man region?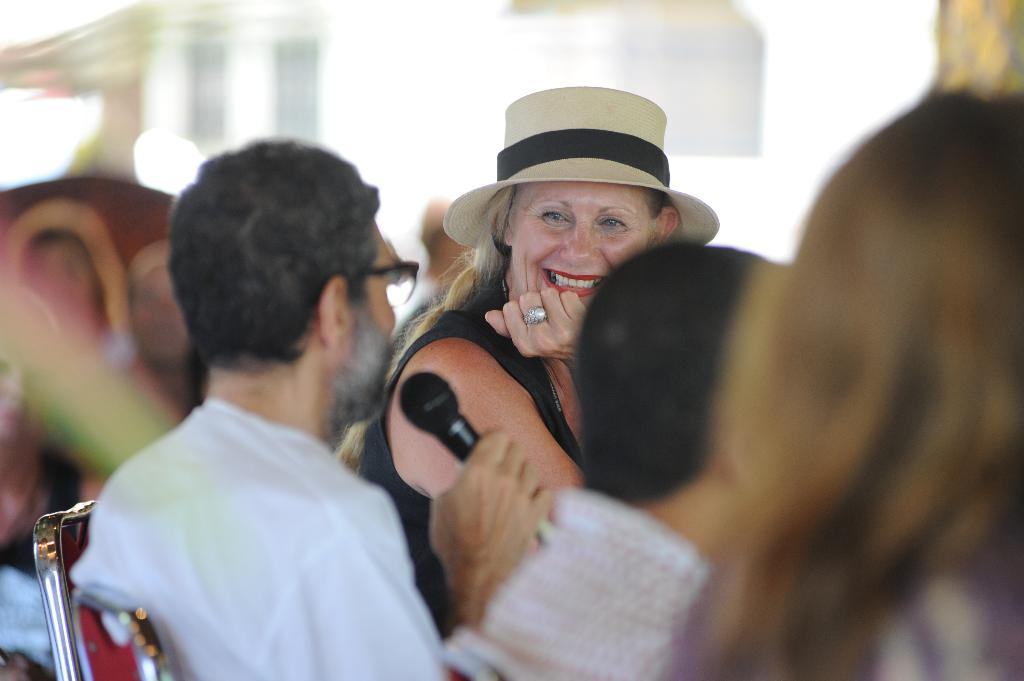
l=64, t=140, r=544, b=680
